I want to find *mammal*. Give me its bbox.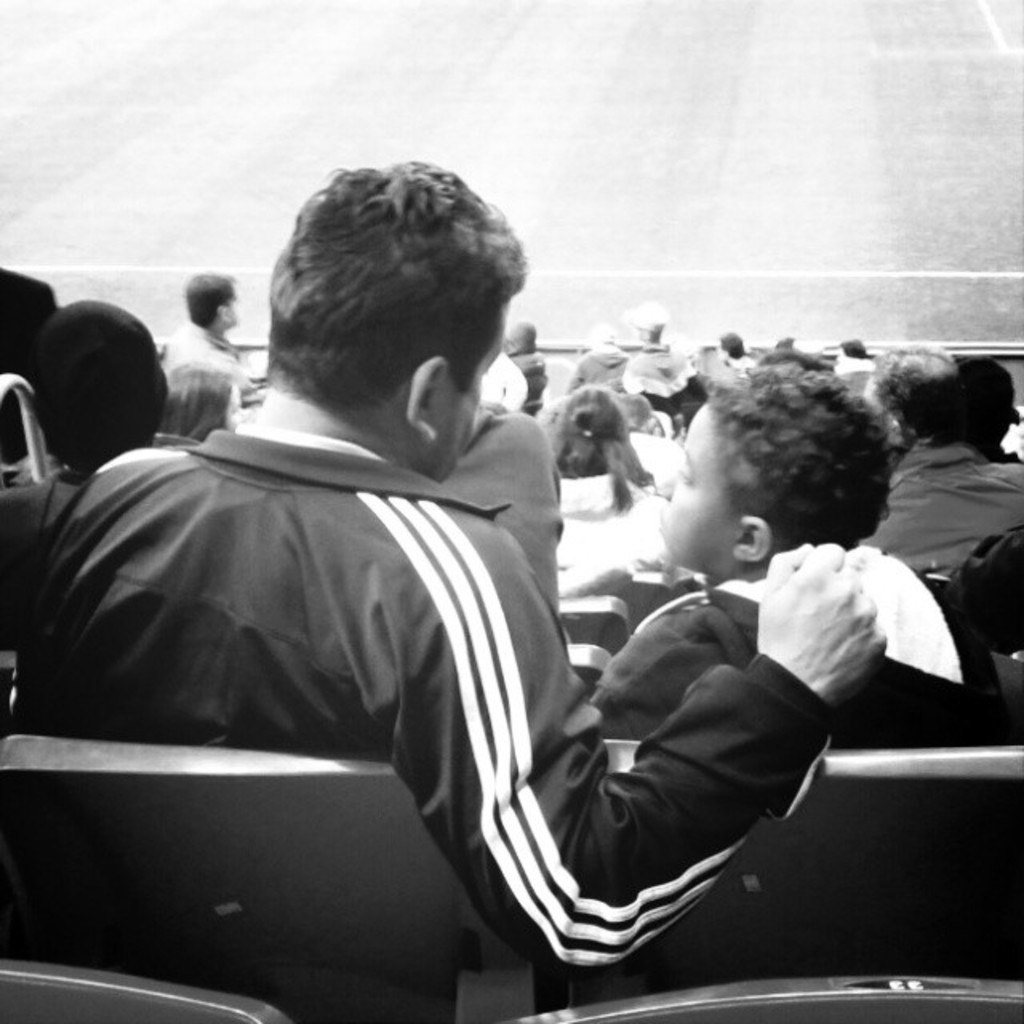
{"x1": 629, "y1": 293, "x2": 707, "y2": 411}.
